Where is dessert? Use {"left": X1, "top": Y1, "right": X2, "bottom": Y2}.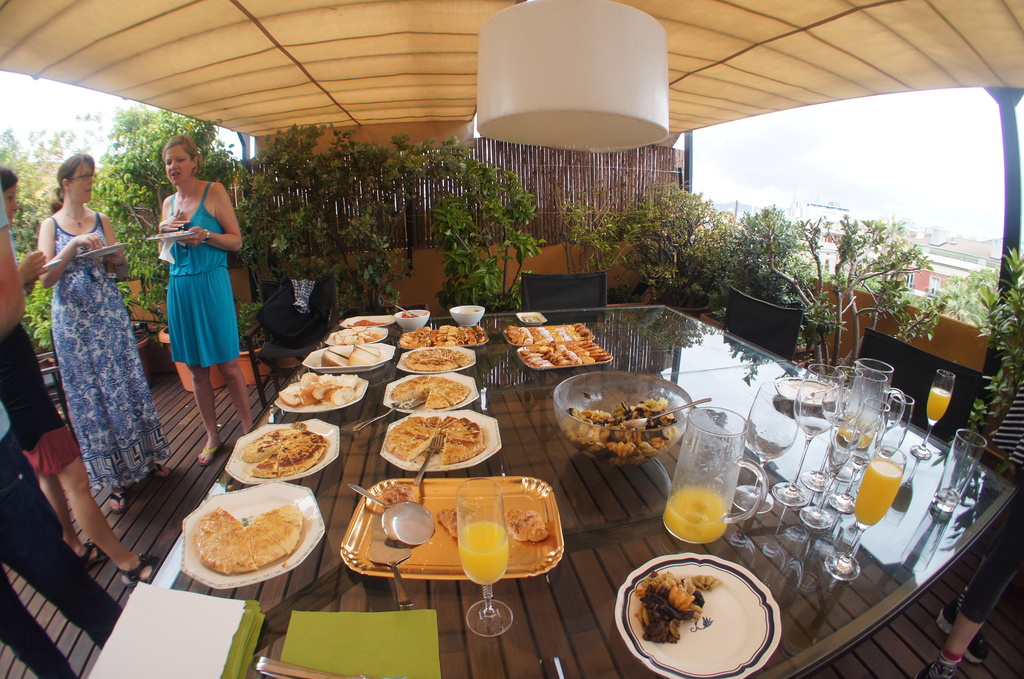
{"left": 506, "top": 507, "right": 545, "bottom": 539}.
